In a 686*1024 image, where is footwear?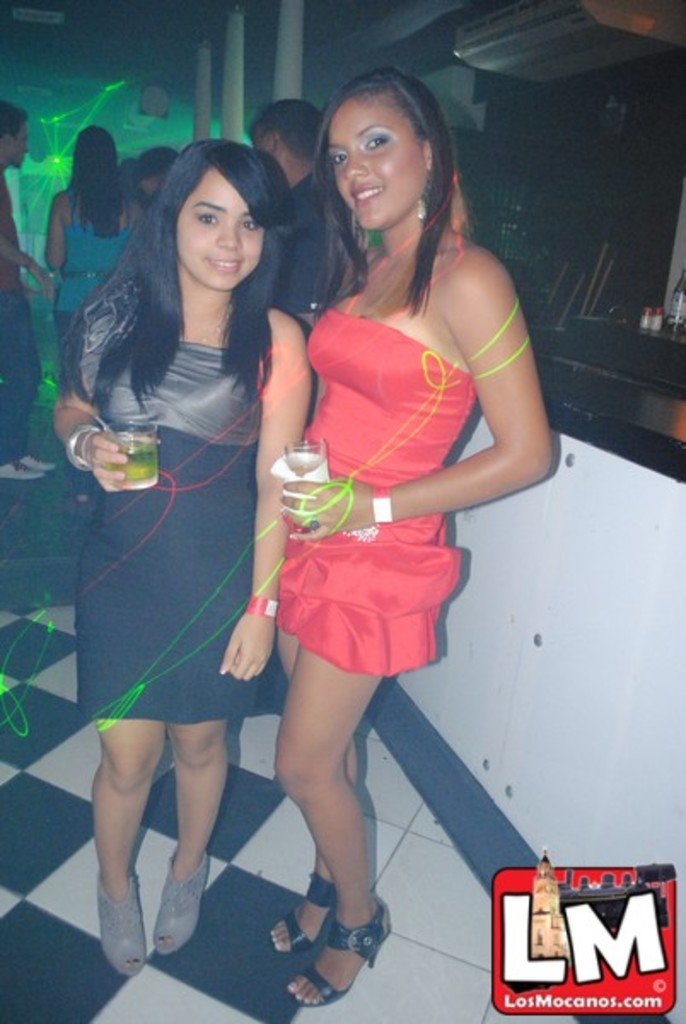
region(154, 848, 208, 947).
